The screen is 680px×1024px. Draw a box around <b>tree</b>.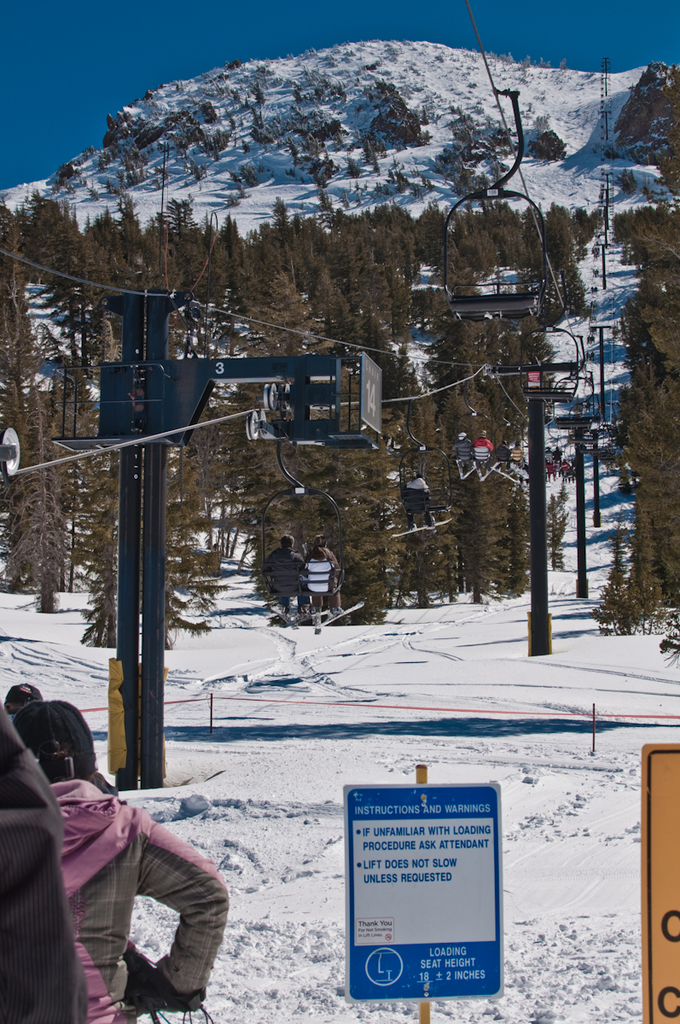
rect(0, 172, 595, 670).
